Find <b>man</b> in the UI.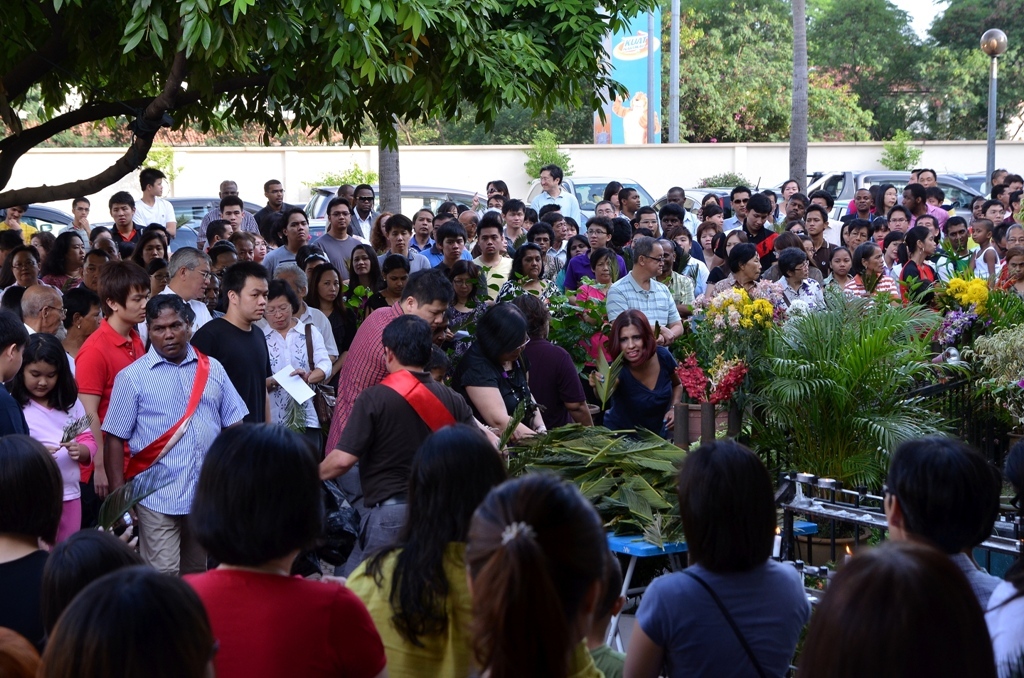
UI element at [x1=0, y1=200, x2=41, y2=240].
